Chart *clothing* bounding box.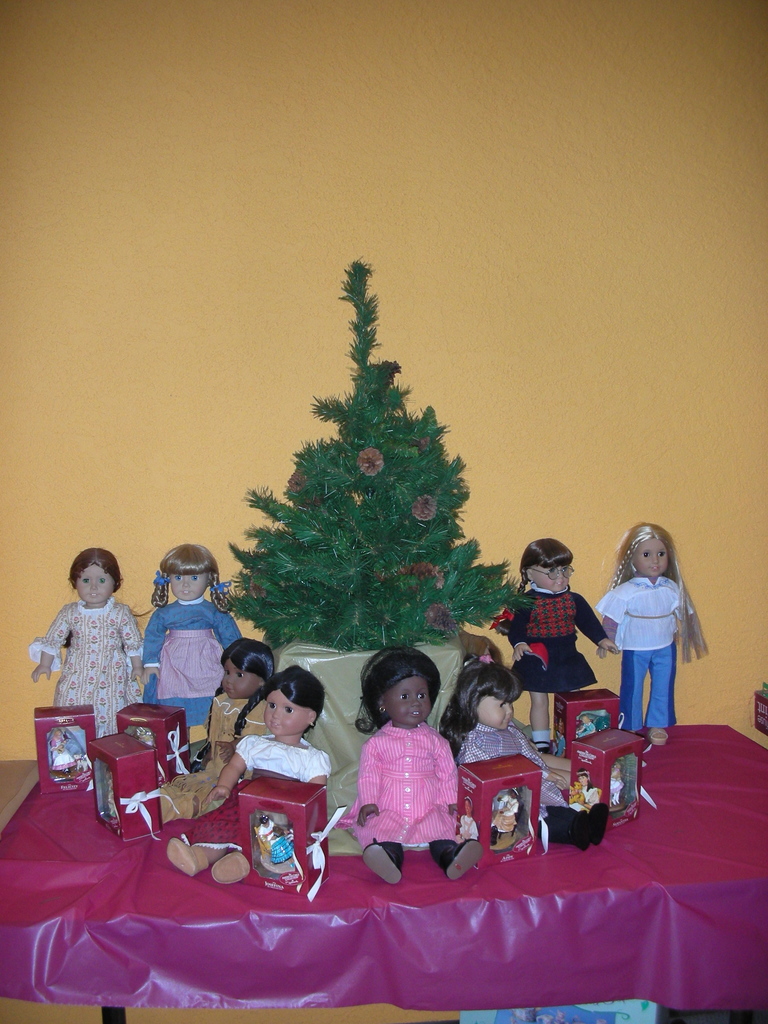
Charted: <region>458, 718, 566, 838</region>.
